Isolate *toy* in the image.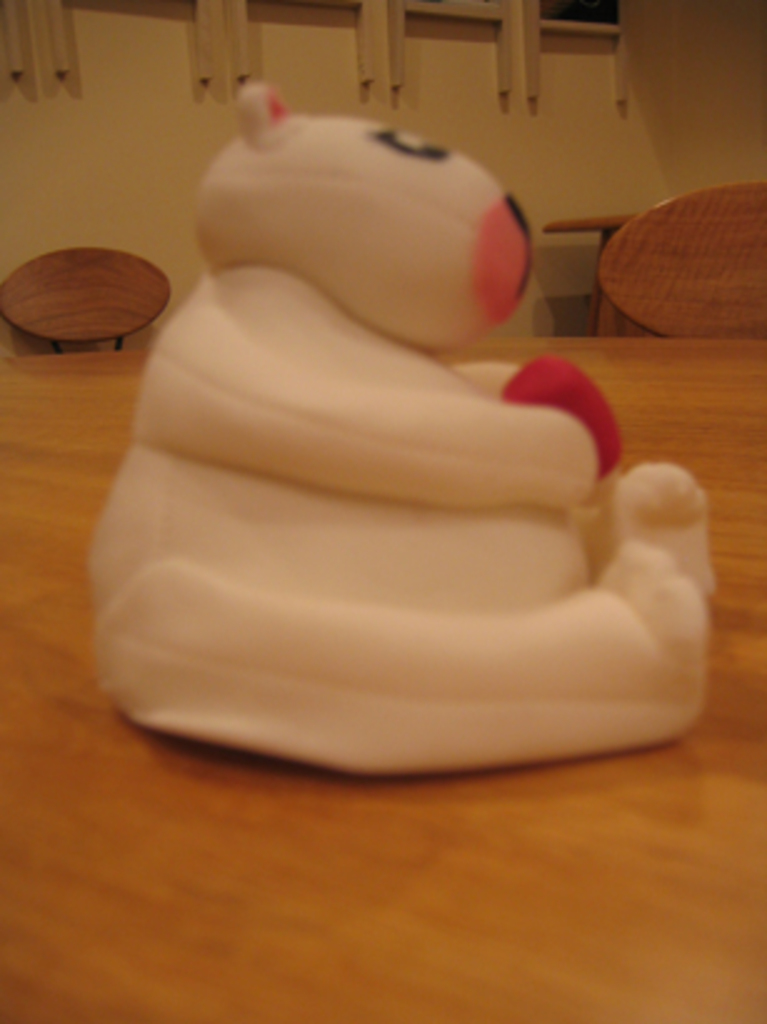
Isolated region: crop(77, 110, 740, 784).
